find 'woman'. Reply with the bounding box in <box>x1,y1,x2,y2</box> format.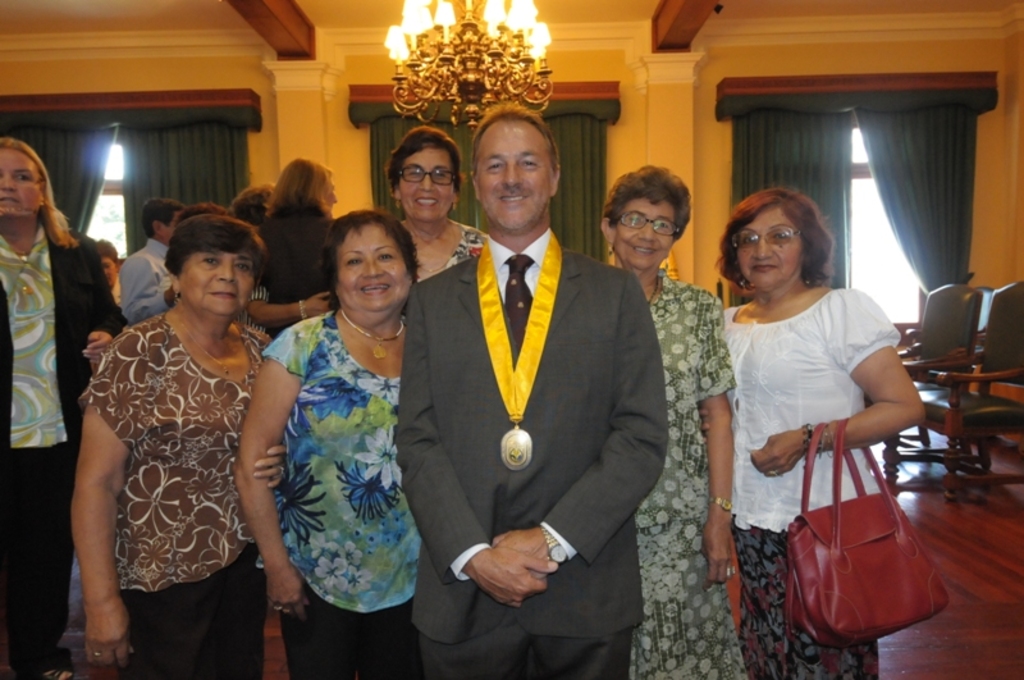
<box>384,122,493,279</box>.
